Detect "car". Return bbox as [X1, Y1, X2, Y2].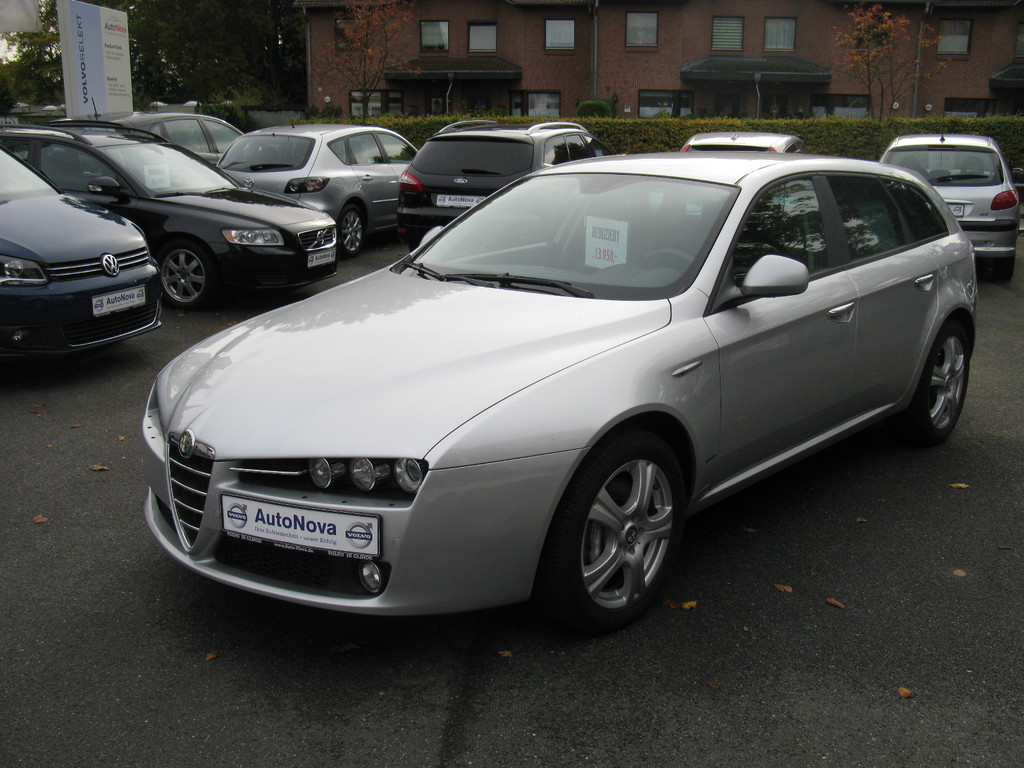
[396, 119, 609, 247].
